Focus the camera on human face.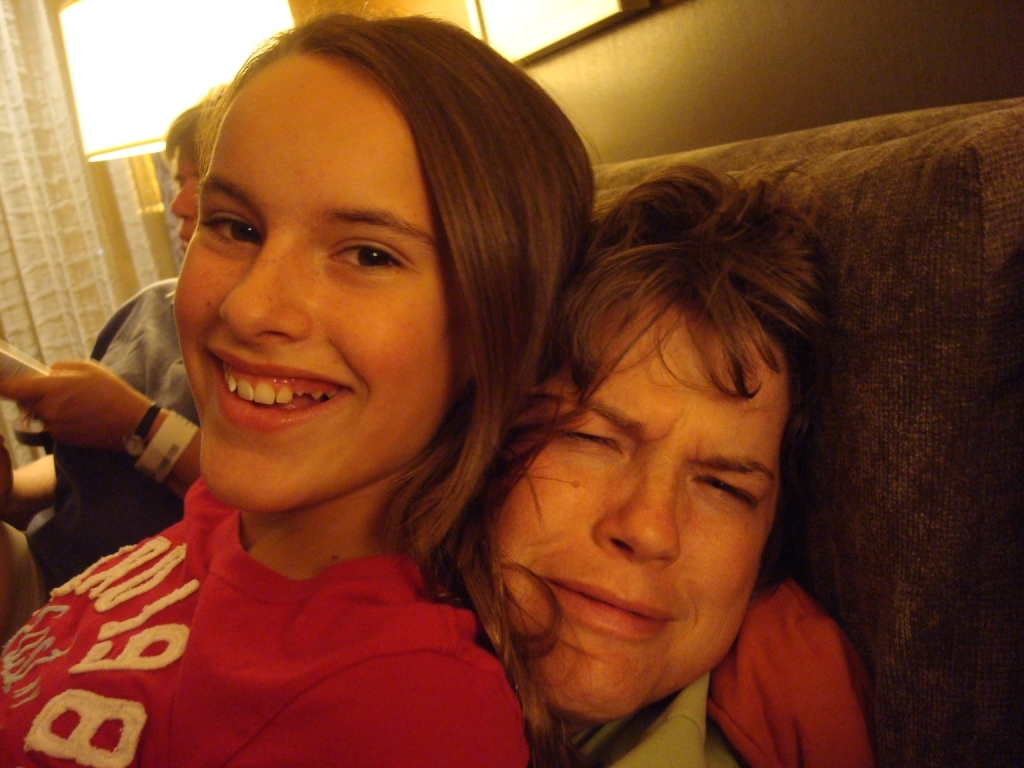
Focus region: (left=464, top=289, right=795, bottom=723).
